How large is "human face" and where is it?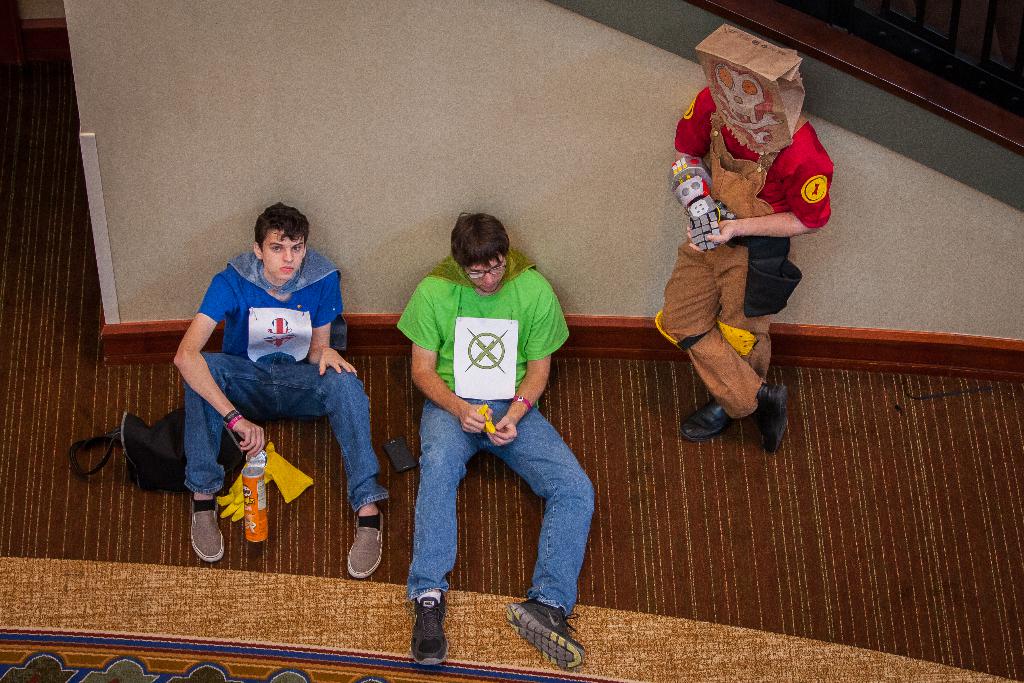
Bounding box: [x1=263, y1=224, x2=298, y2=282].
